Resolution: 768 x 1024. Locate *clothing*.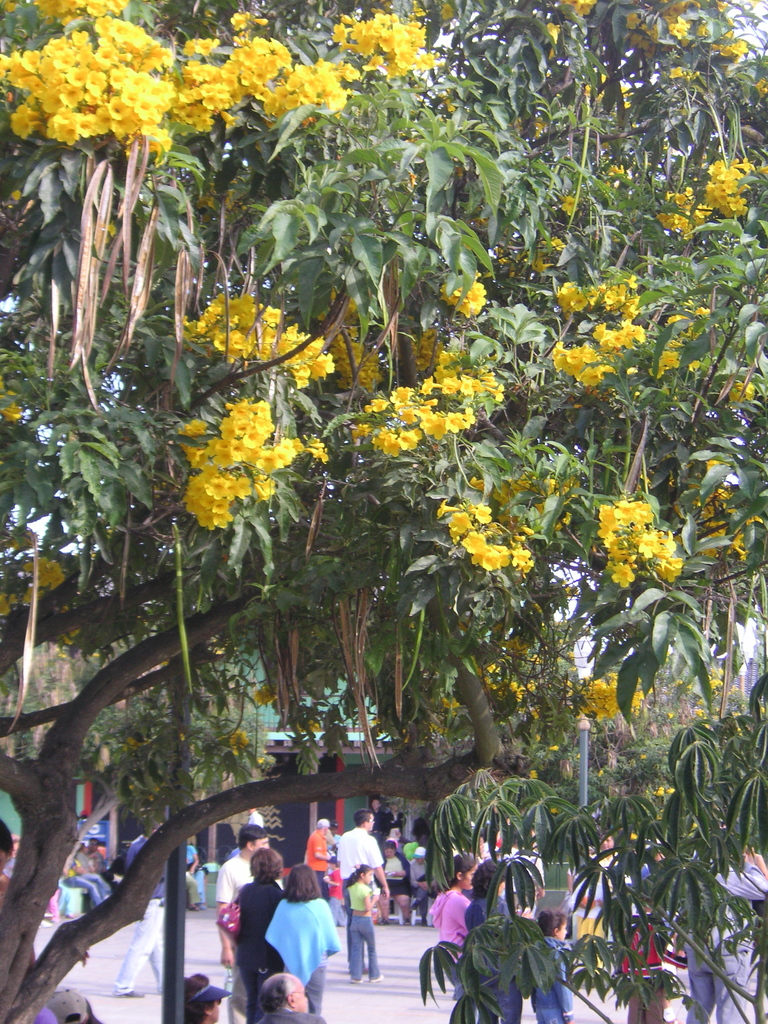
[436, 870, 487, 995].
